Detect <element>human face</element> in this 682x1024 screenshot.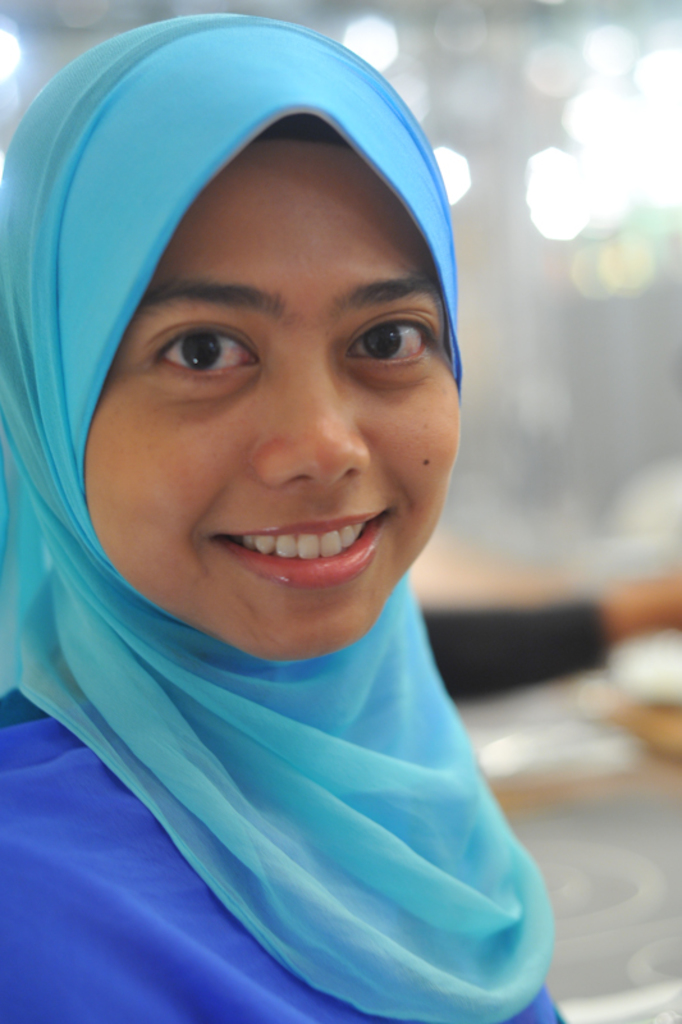
Detection: 86,143,466,664.
